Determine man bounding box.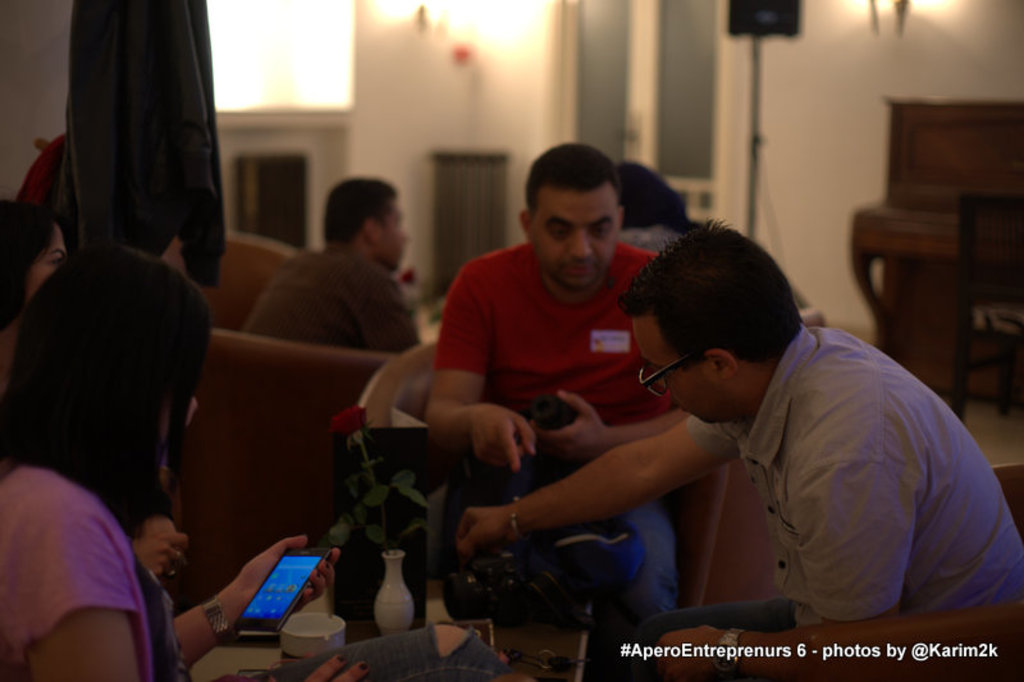
Determined: [616,164,810,310].
